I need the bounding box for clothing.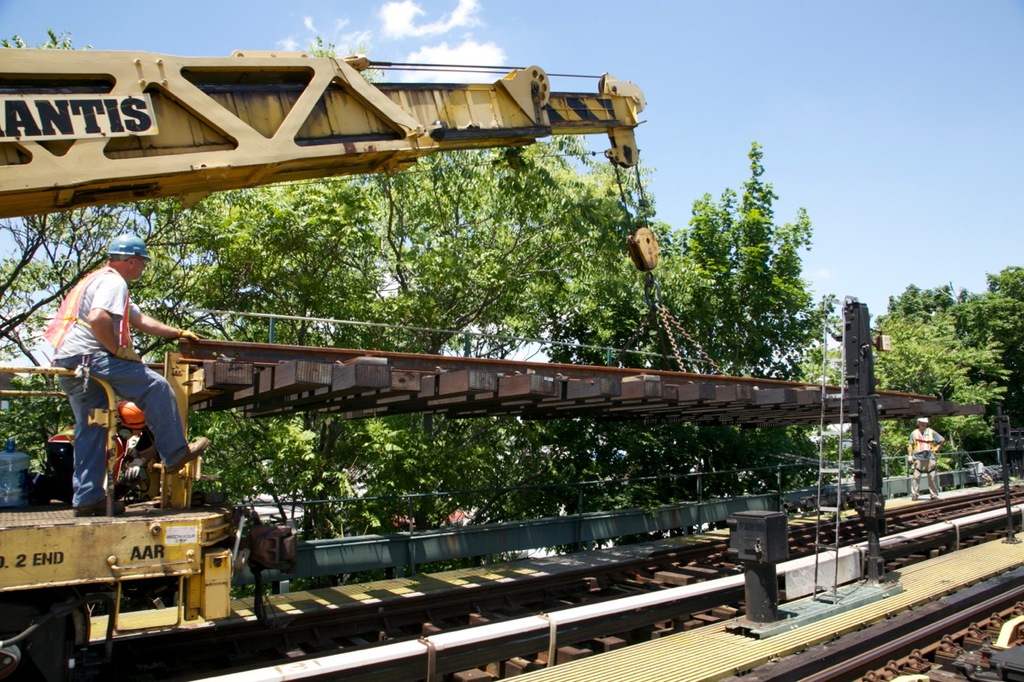
Here it is: [left=912, top=431, right=944, bottom=497].
